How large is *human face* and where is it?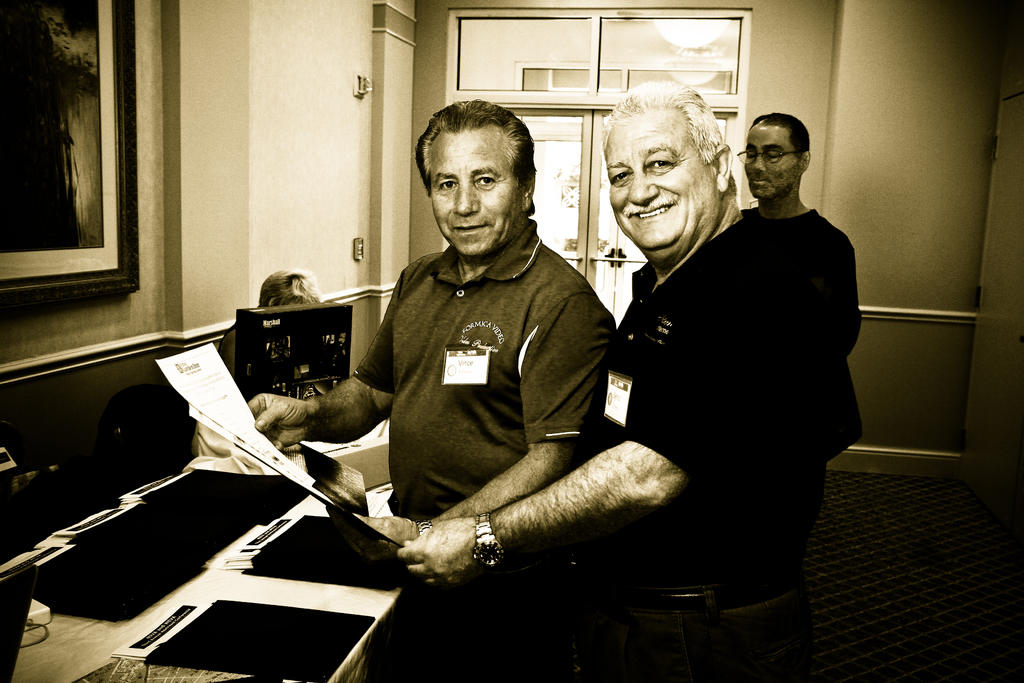
Bounding box: box(607, 125, 716, 254).
